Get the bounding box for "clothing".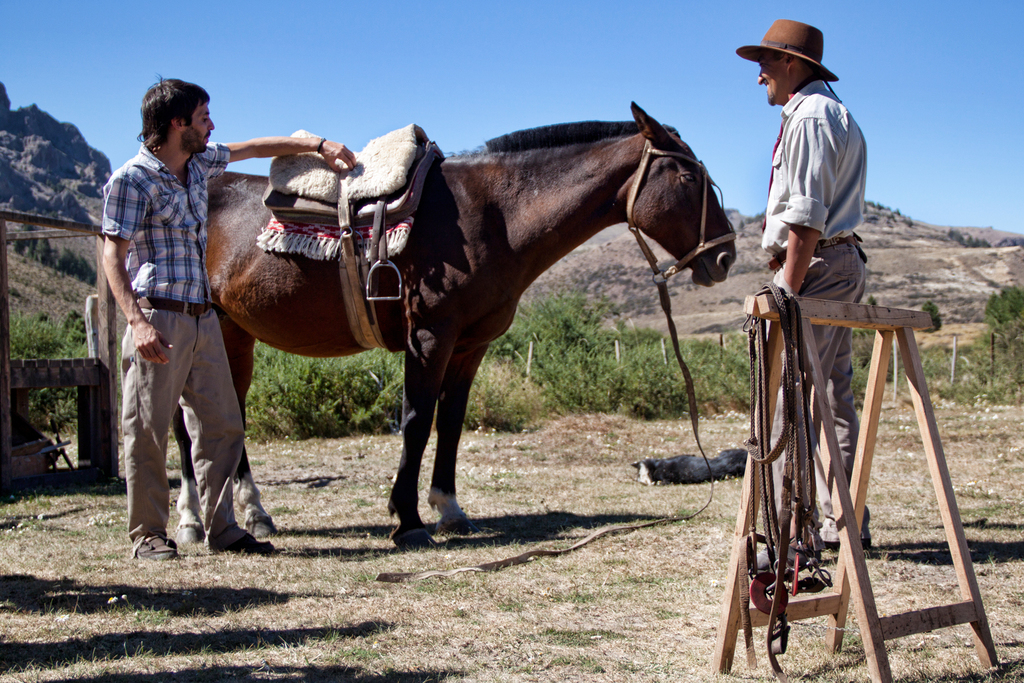
x1=100, y1=83, x2=249, y2=547.
